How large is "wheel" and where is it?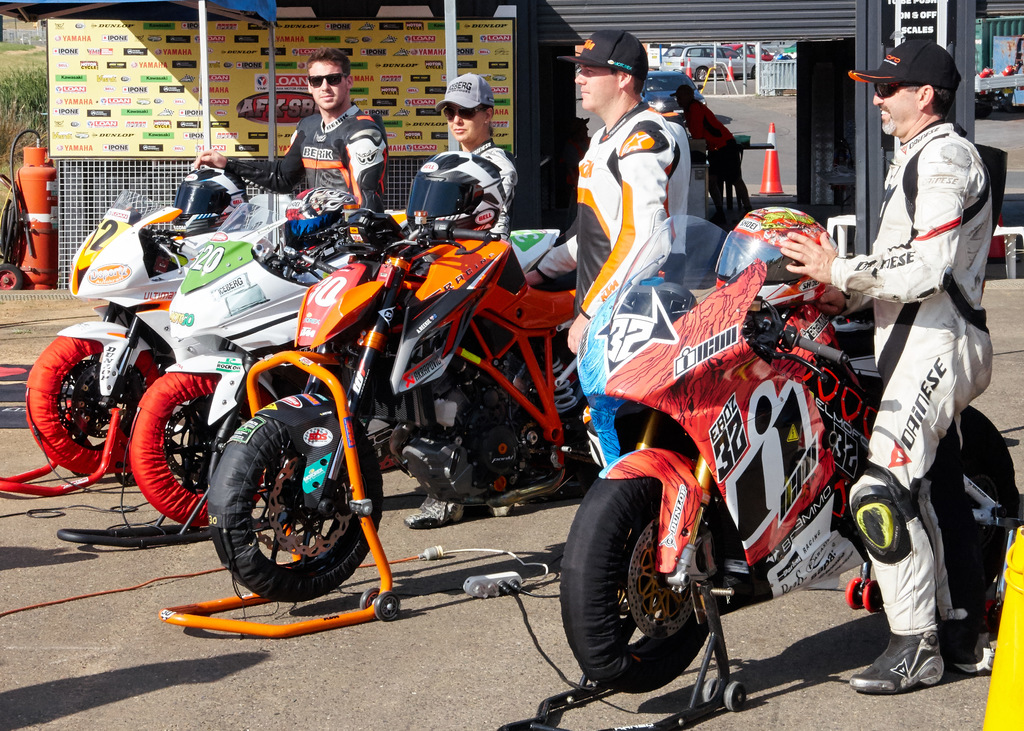
Bounding box: x1=13, y1=319, x2=168, y2=482.
